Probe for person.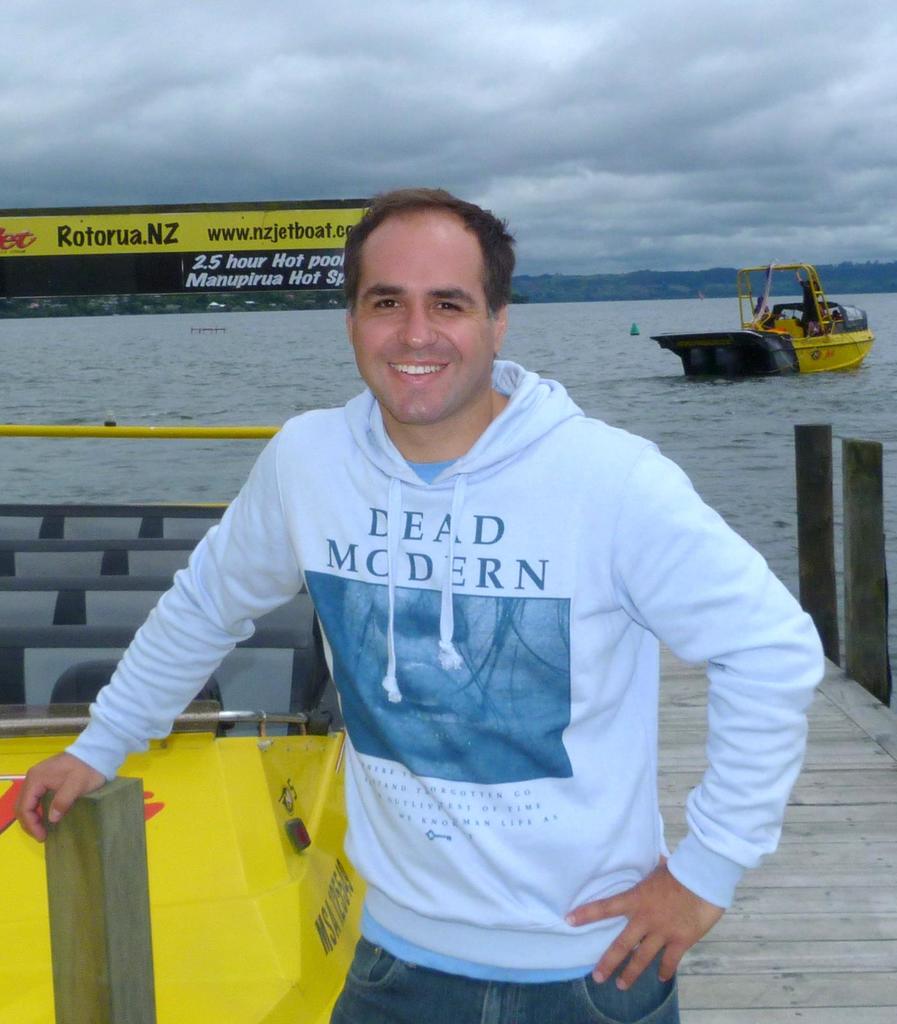
Probe result: Rect(804, 302, 828, 337).
